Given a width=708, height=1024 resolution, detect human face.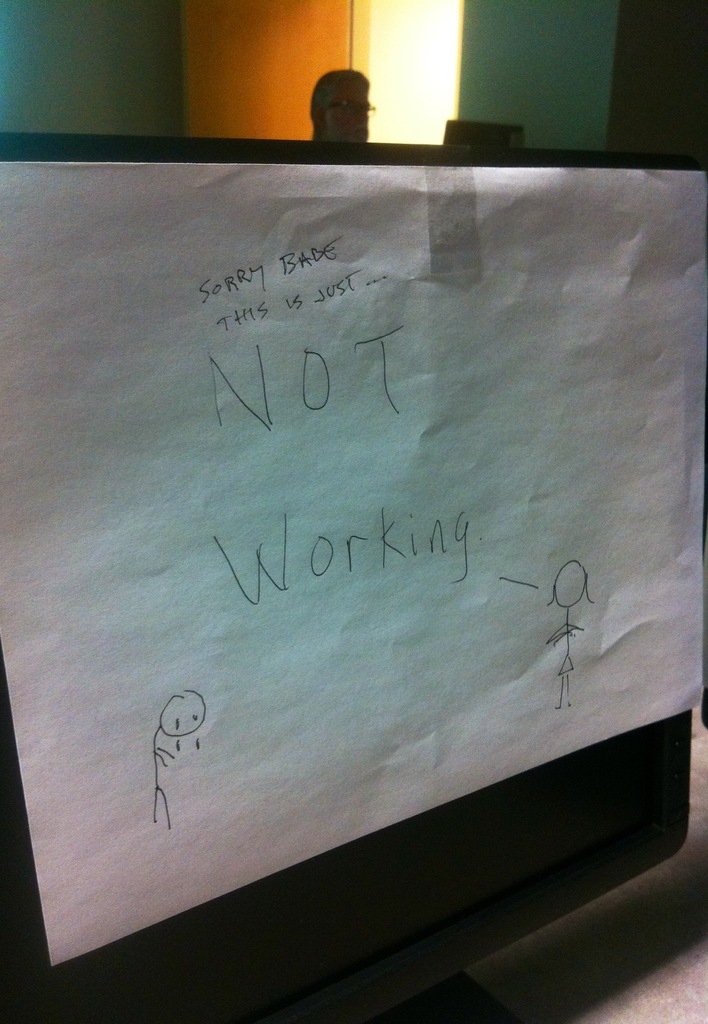
left=319, top=84, right=370, bottom=140.
